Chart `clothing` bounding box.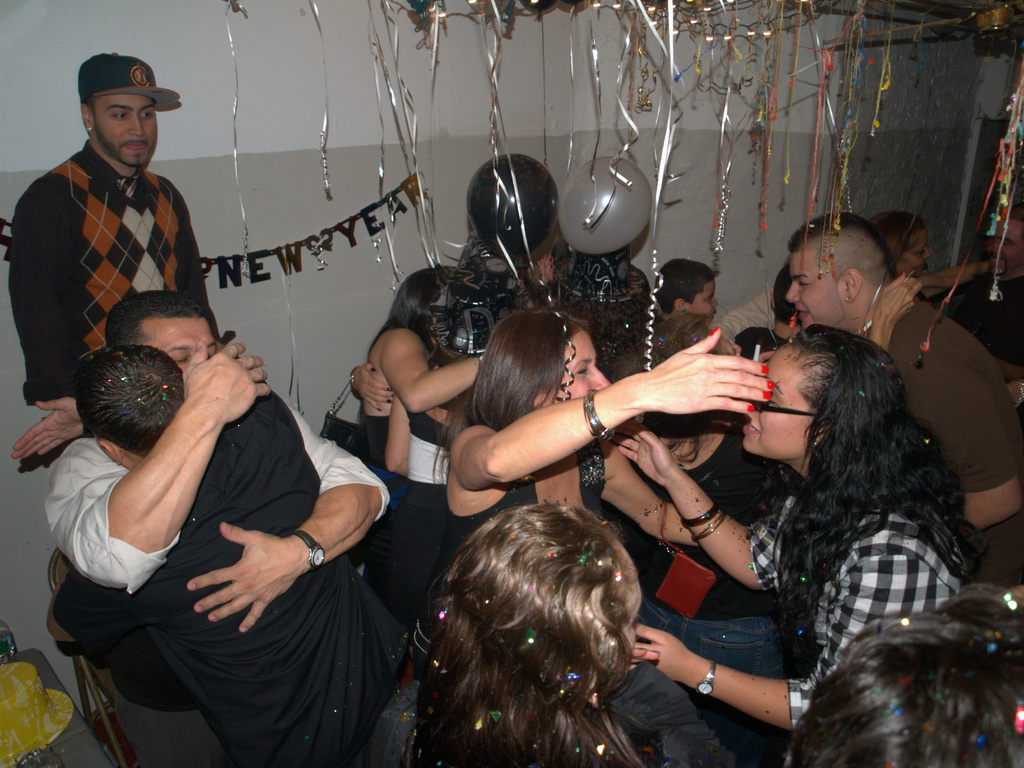
Charted: box=[625, 428, 796, 760].
